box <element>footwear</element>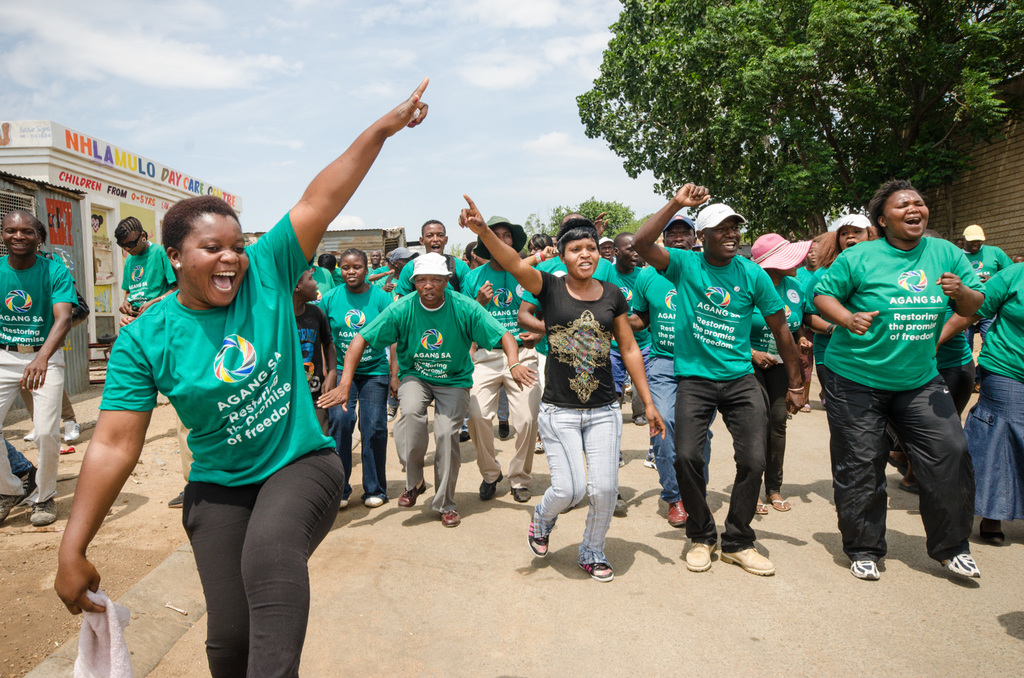
632,412,646,428
